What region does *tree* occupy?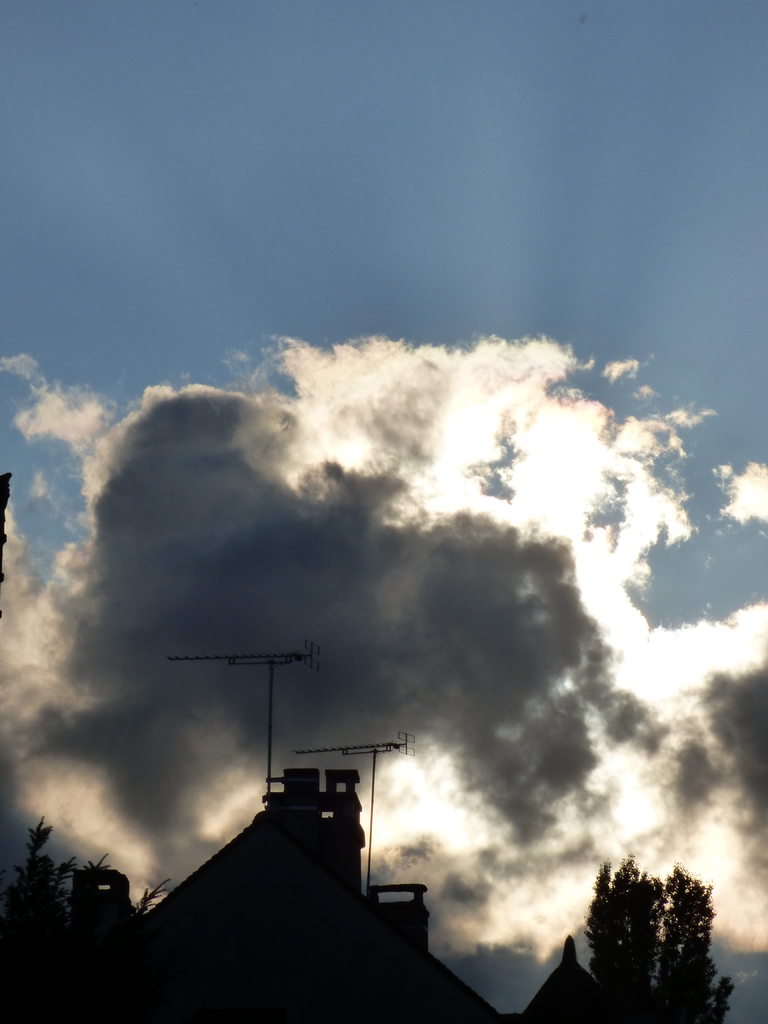
0/827/166/1023.
